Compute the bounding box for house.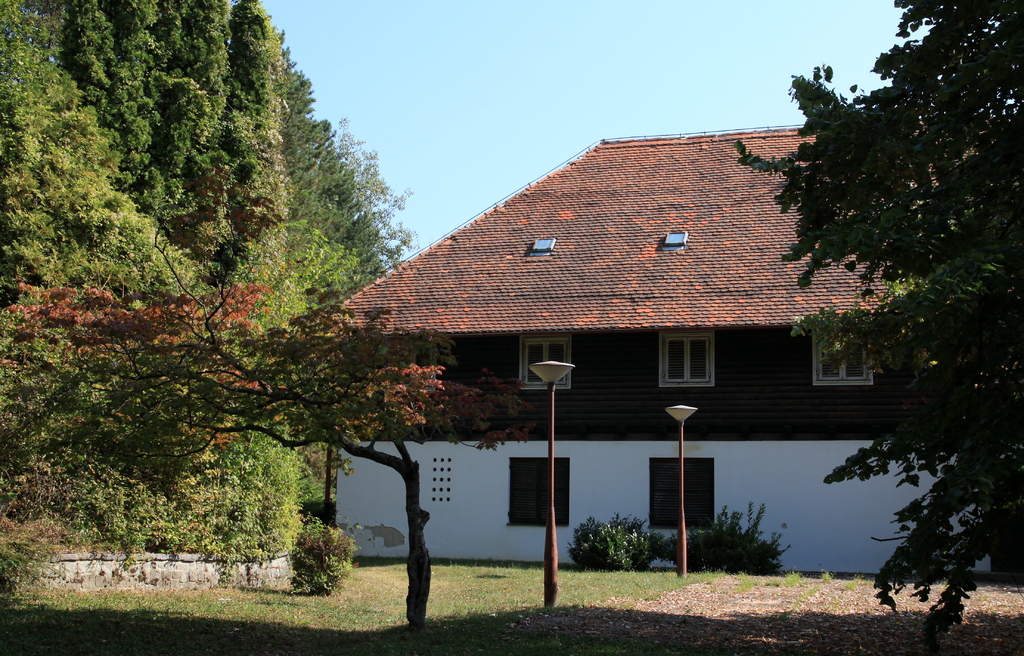
pyautogui.locateOnScreen(220, 93, 947, 586).
